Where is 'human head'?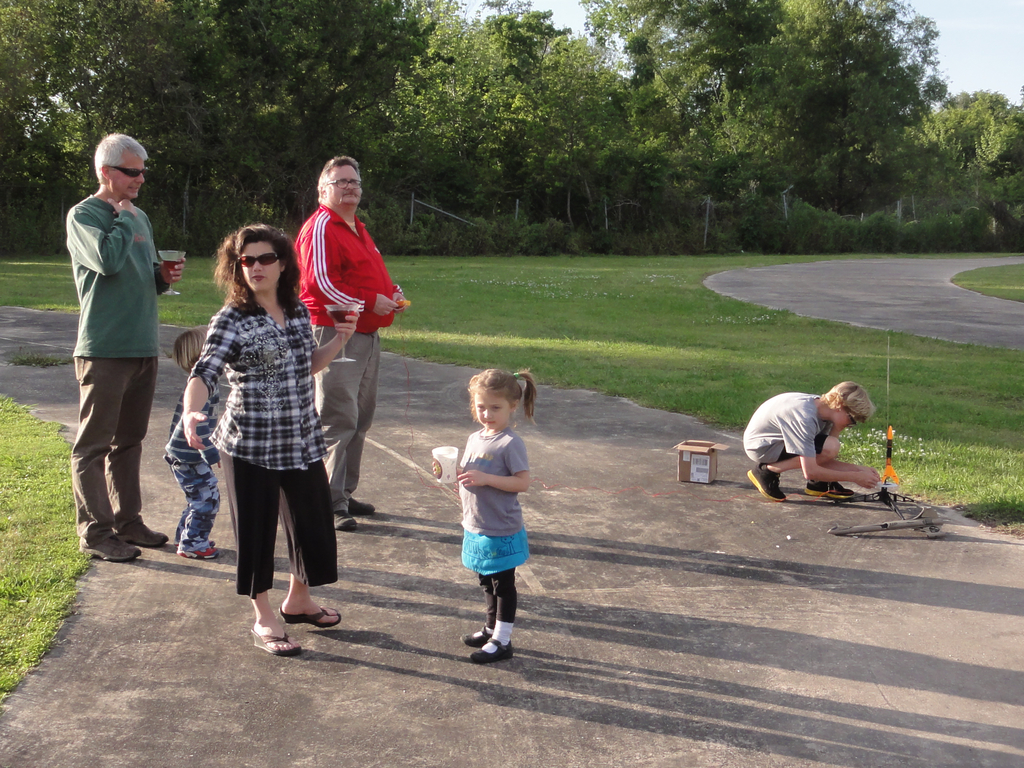
<region>174, 331, 209, 372</region>.
